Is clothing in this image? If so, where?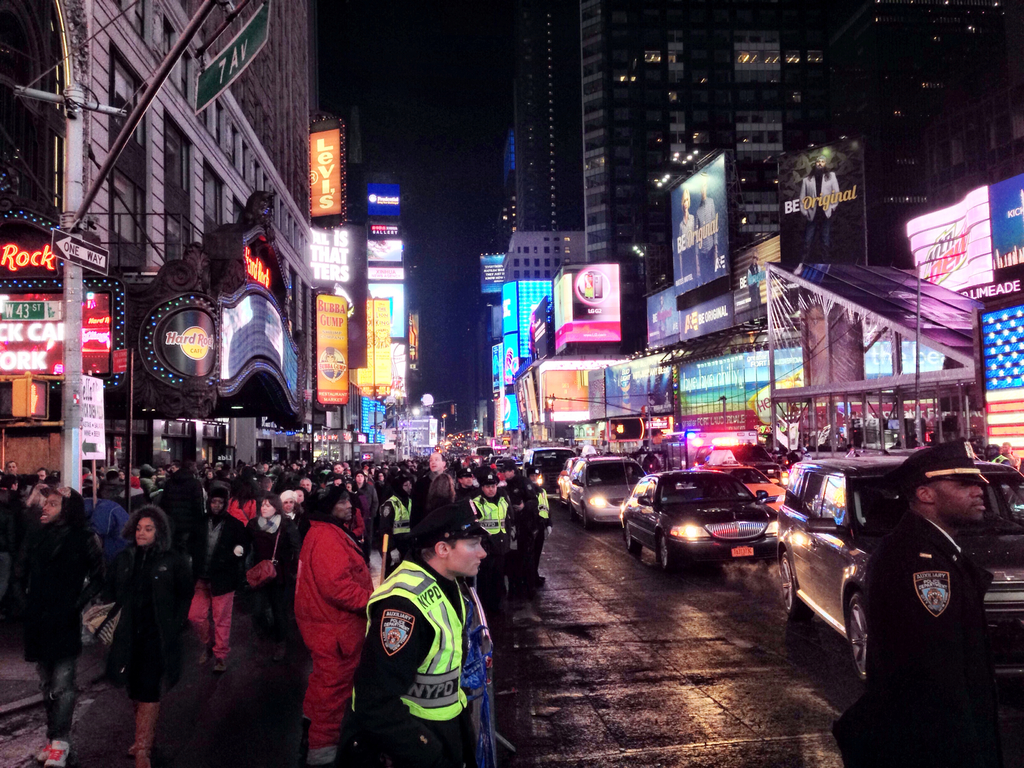
Yes, at 5,482,104,732.
